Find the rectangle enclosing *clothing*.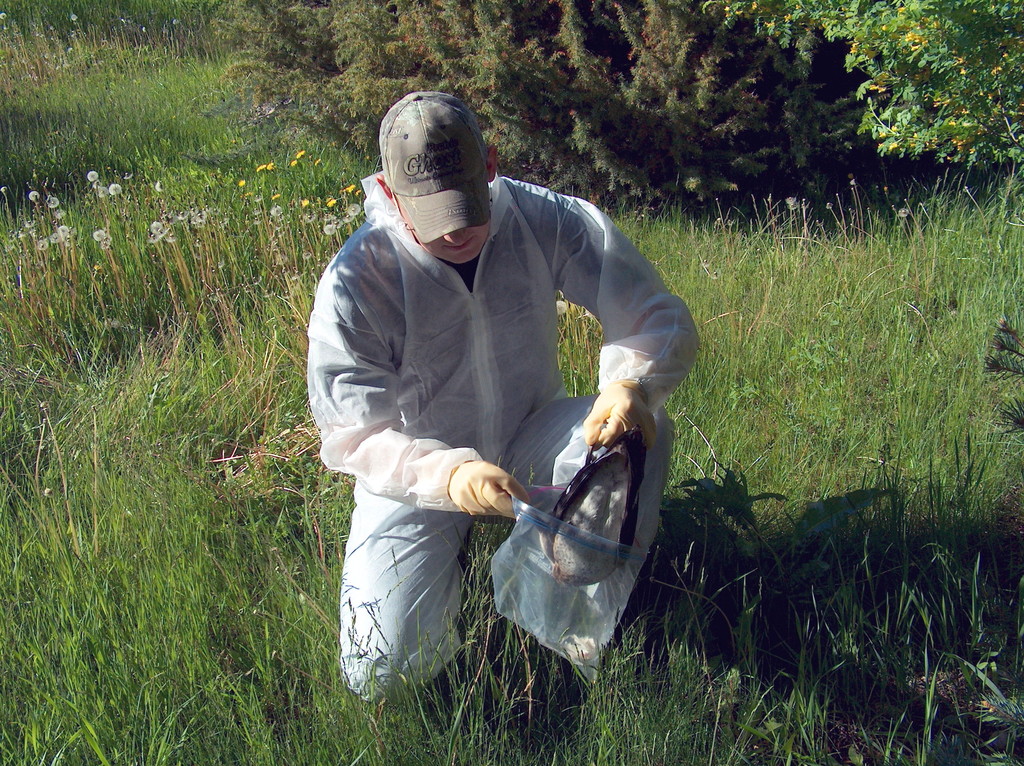
crop(302, 113, 701, 646).
